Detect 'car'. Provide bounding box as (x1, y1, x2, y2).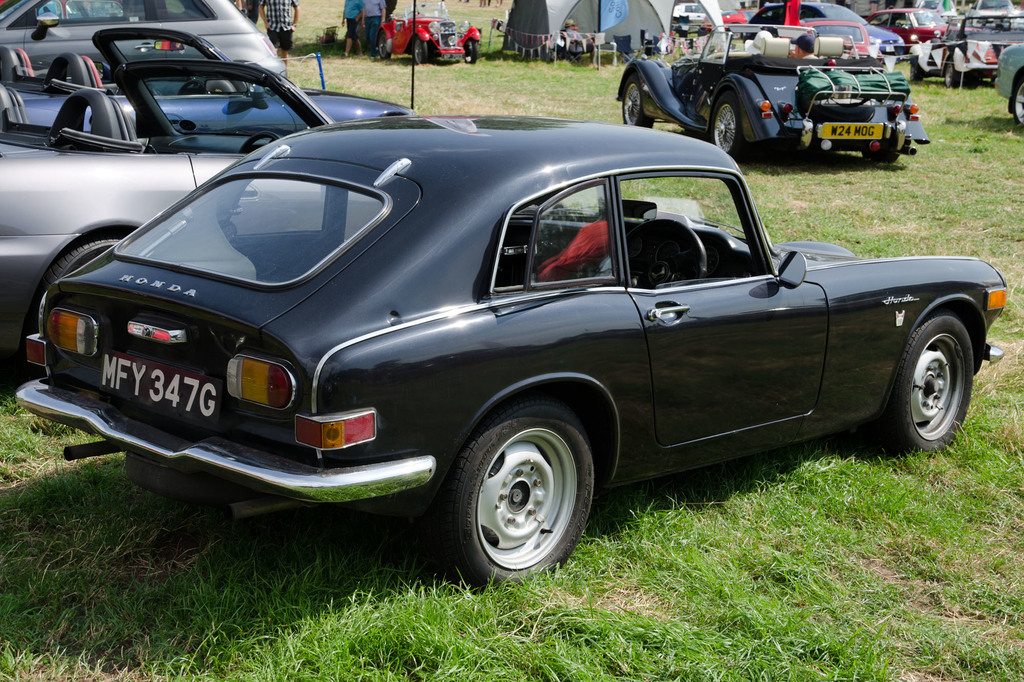
(14, 115, 1005, 587).
